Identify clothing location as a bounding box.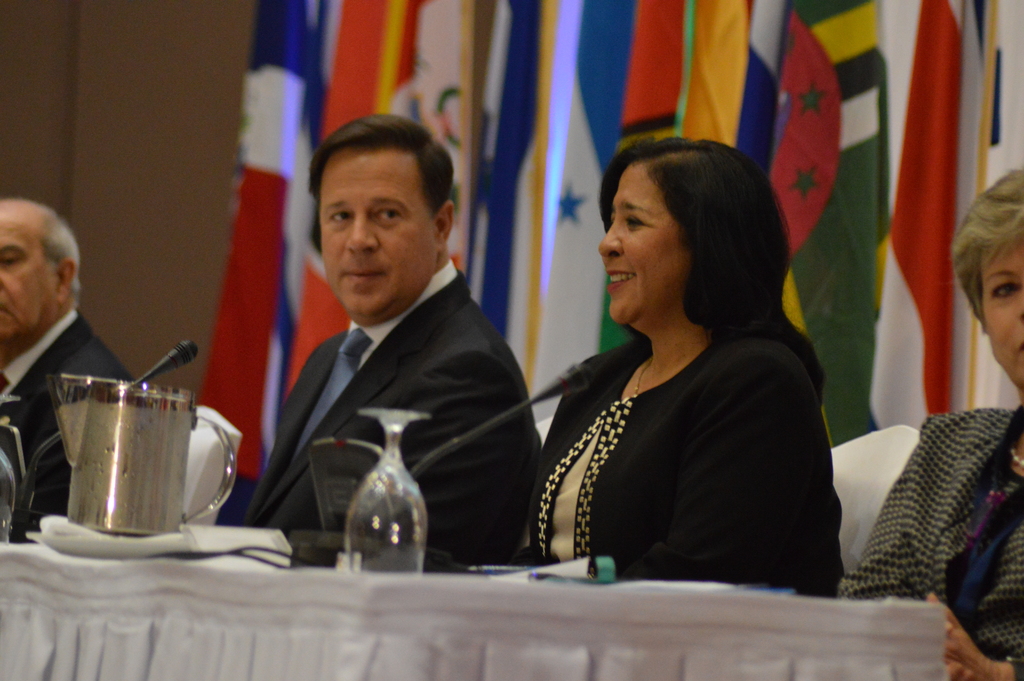
(223, 212, 541, 567).
